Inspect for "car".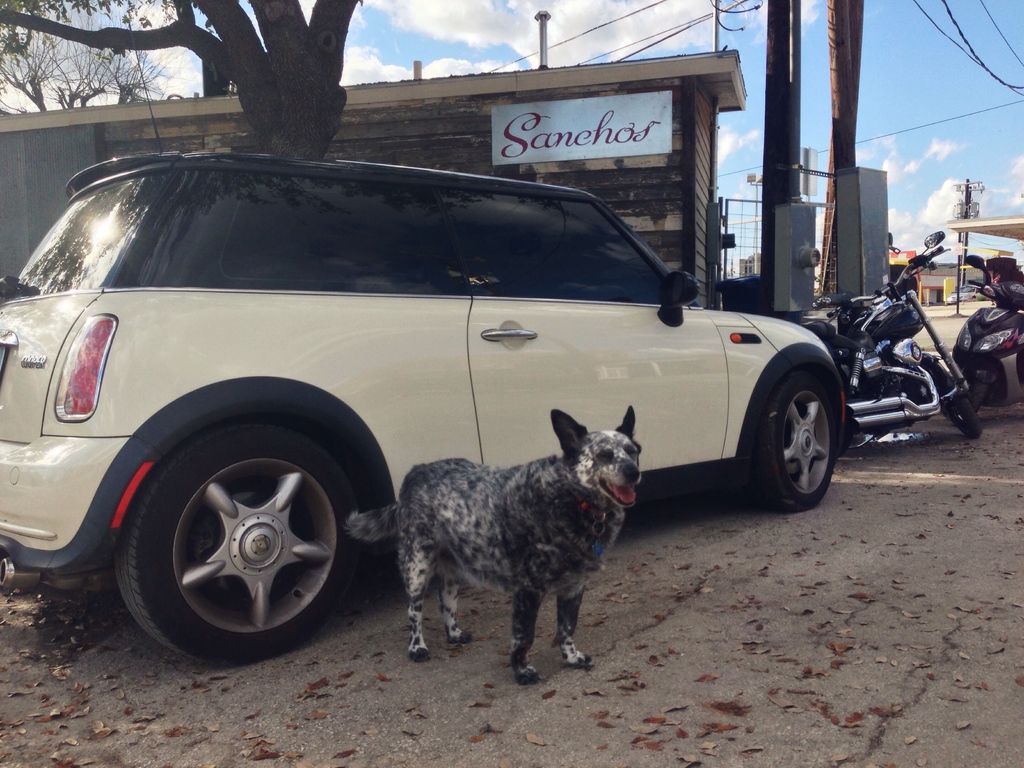
Inspection: region(0, 156, 849, 641).
